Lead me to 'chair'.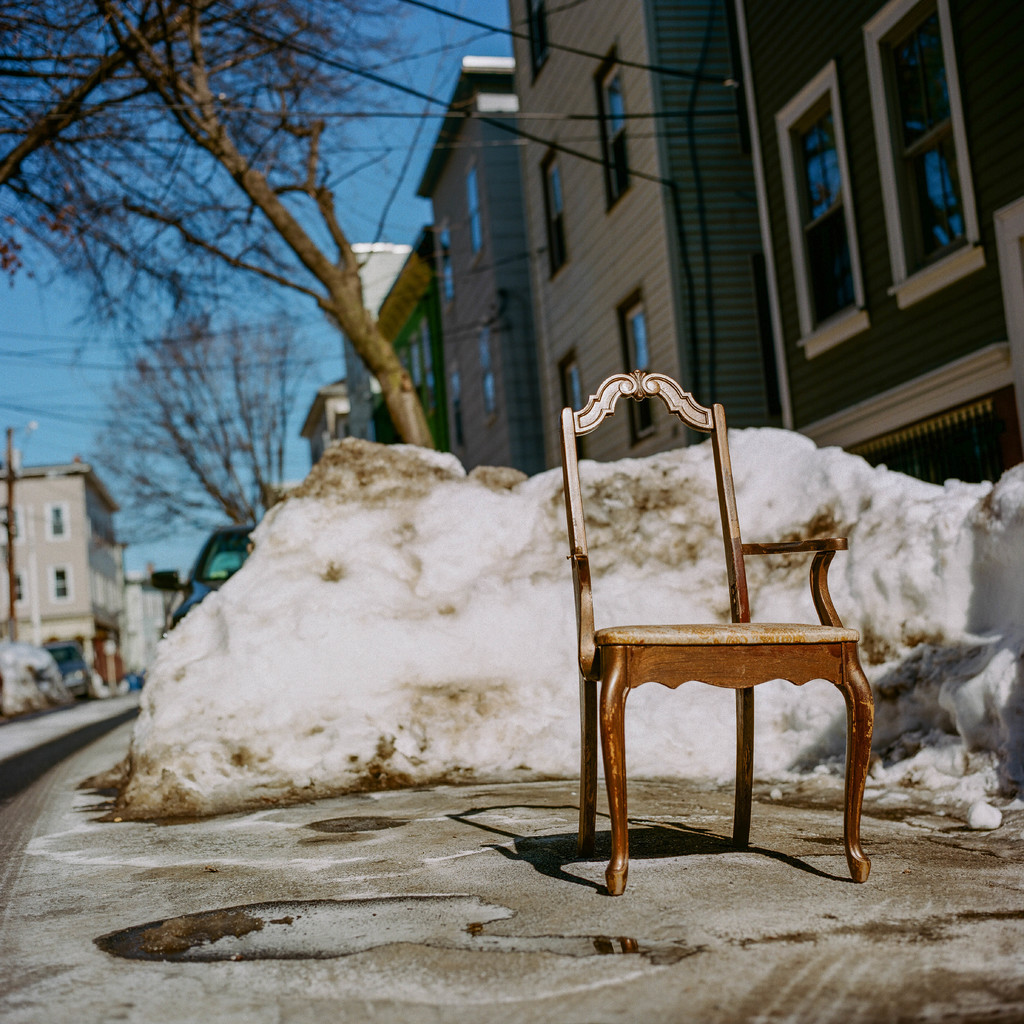
Lead to region(523, 368, 911, 895).
